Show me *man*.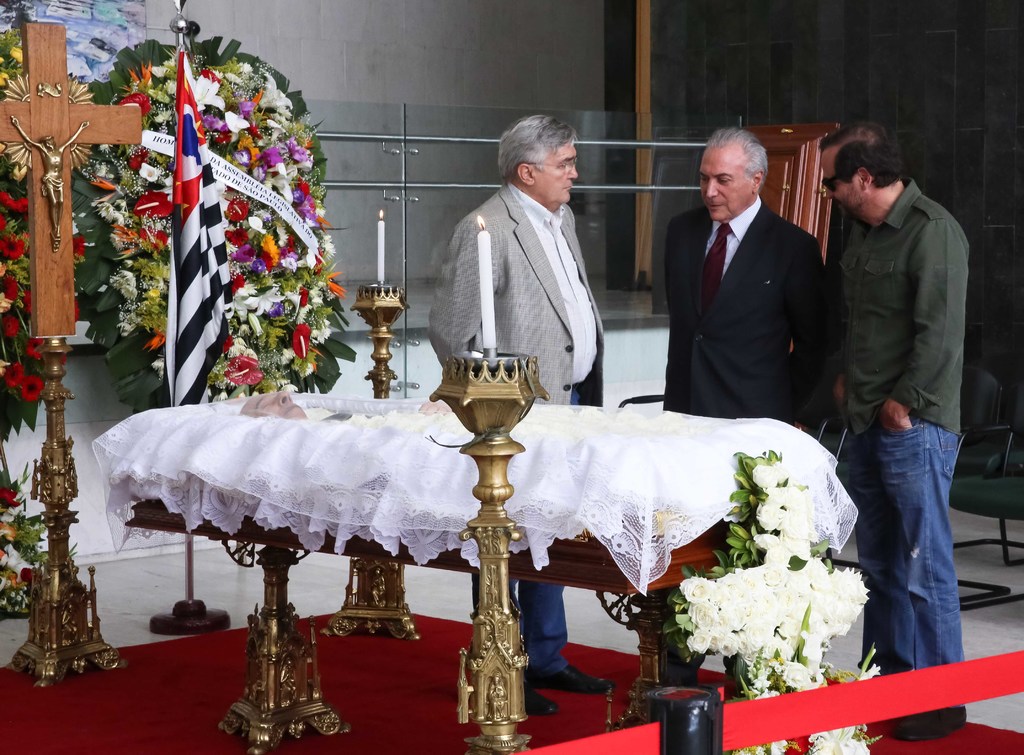
*man* is here: 667:132:829:685.
